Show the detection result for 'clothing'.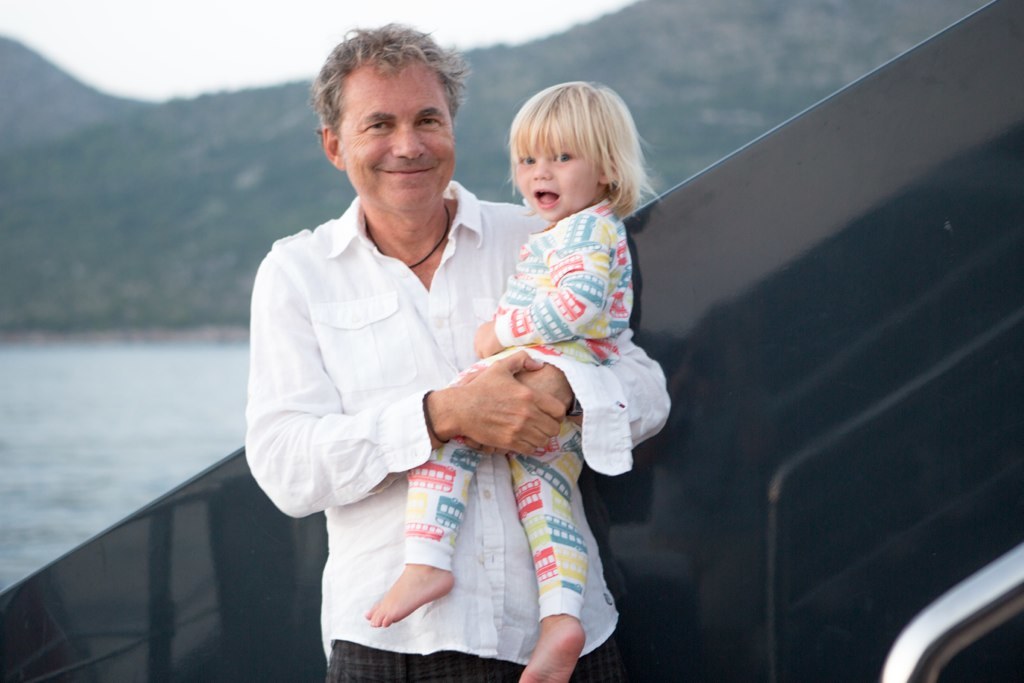
crop(236, 186, 629, 682).
